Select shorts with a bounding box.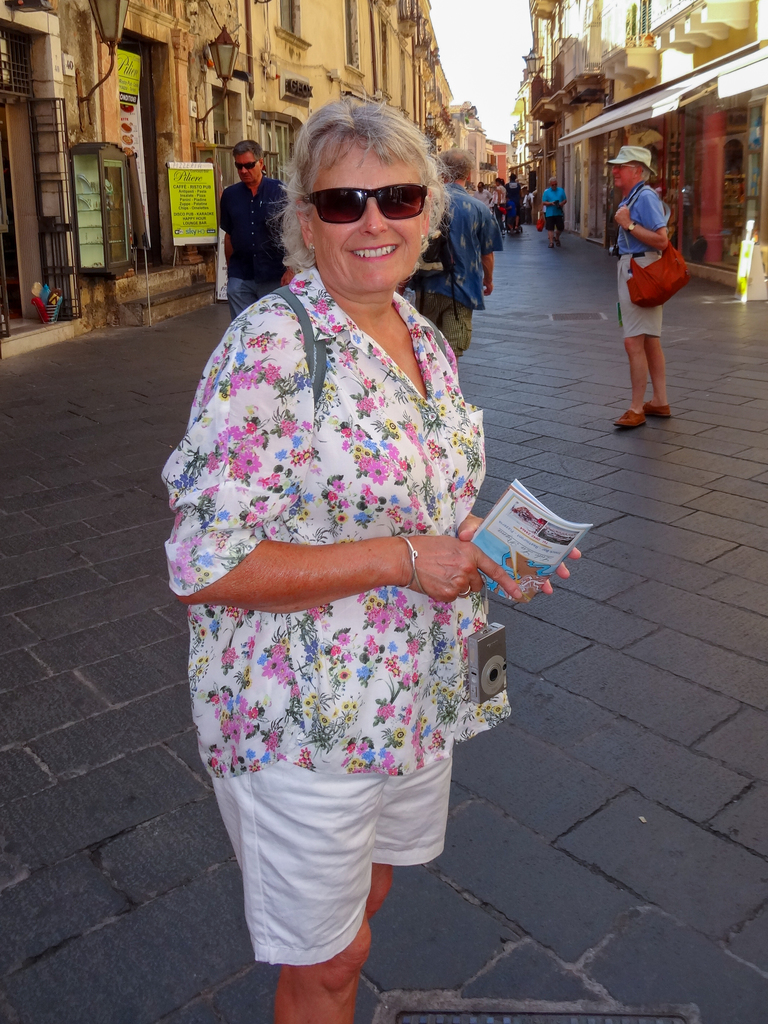
(left=219, top=277, right=282, bottom=319).
